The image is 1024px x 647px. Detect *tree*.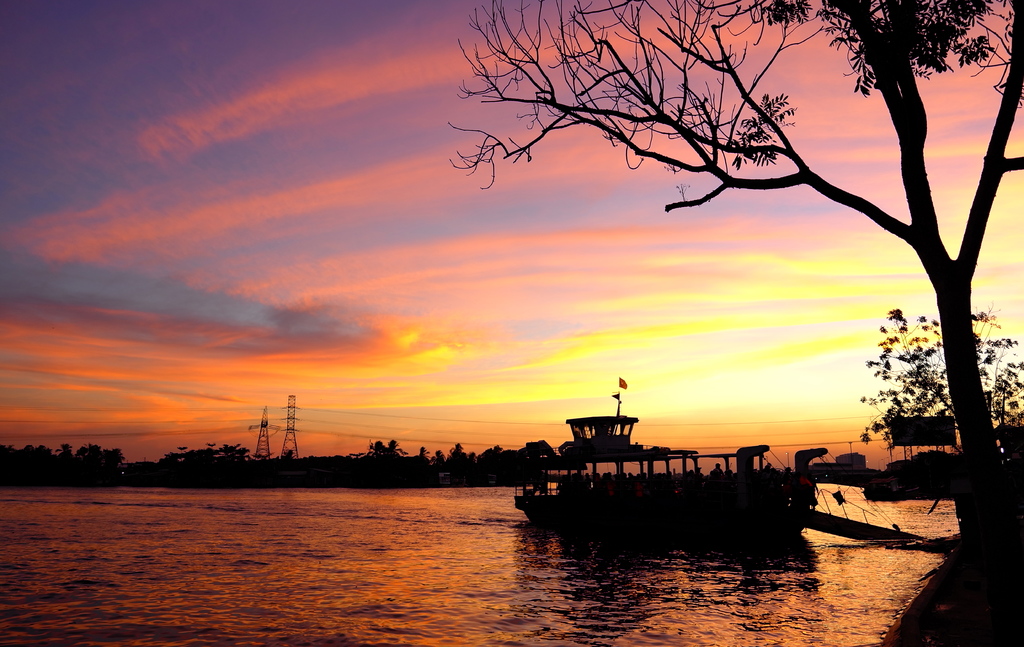
Detection: {"x1": 858, "y1": 308, "x2": 1021, "y2": 461}.
